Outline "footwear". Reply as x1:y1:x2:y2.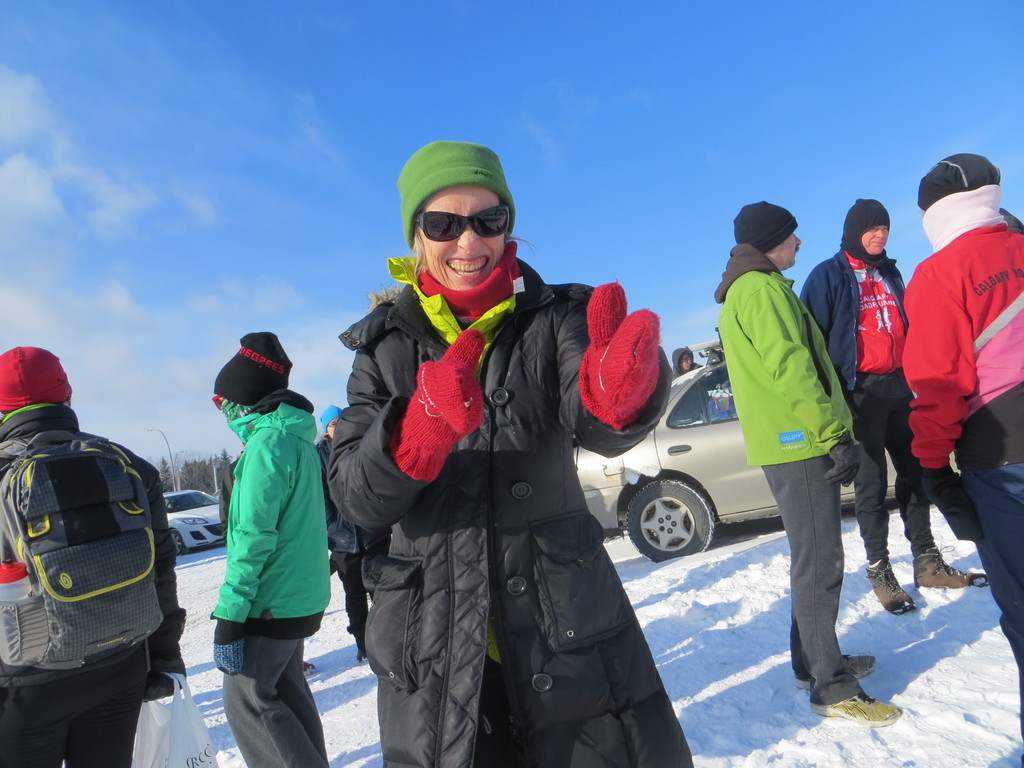
795:651:878:689.
